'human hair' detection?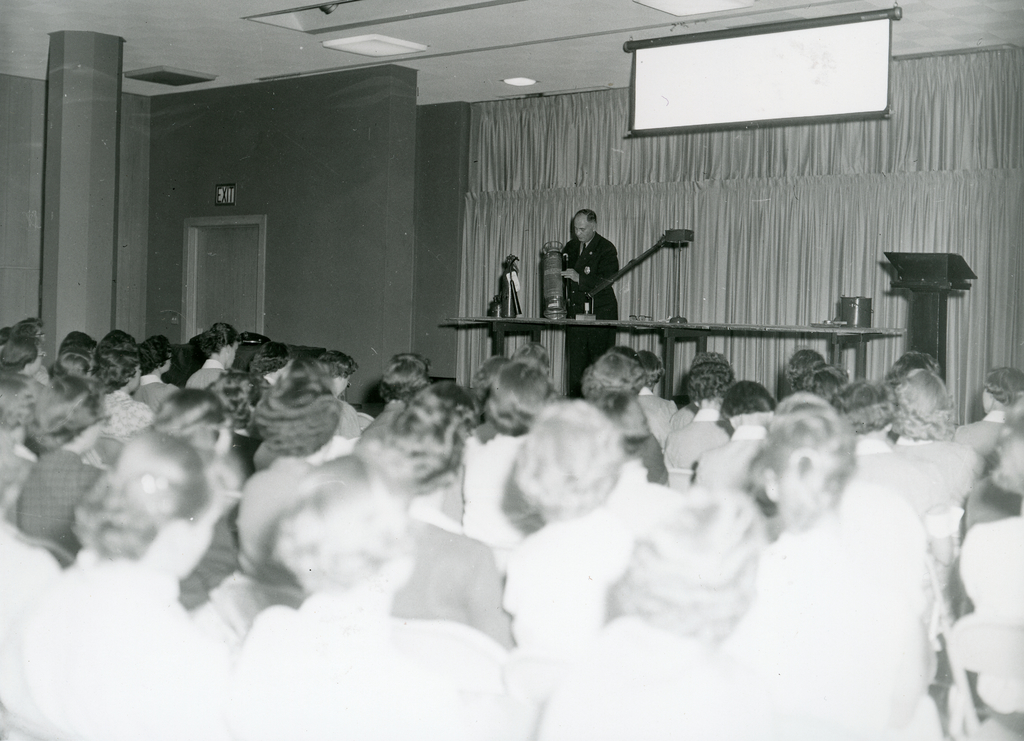
rect(7, 315, 46, 339)
